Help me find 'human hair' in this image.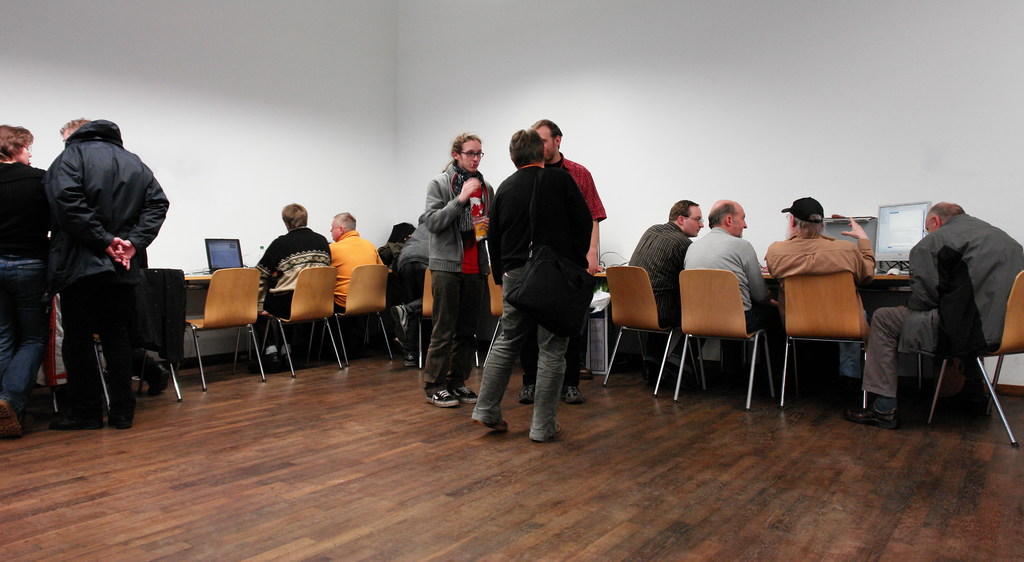
Found it: 786:211:826:240.
